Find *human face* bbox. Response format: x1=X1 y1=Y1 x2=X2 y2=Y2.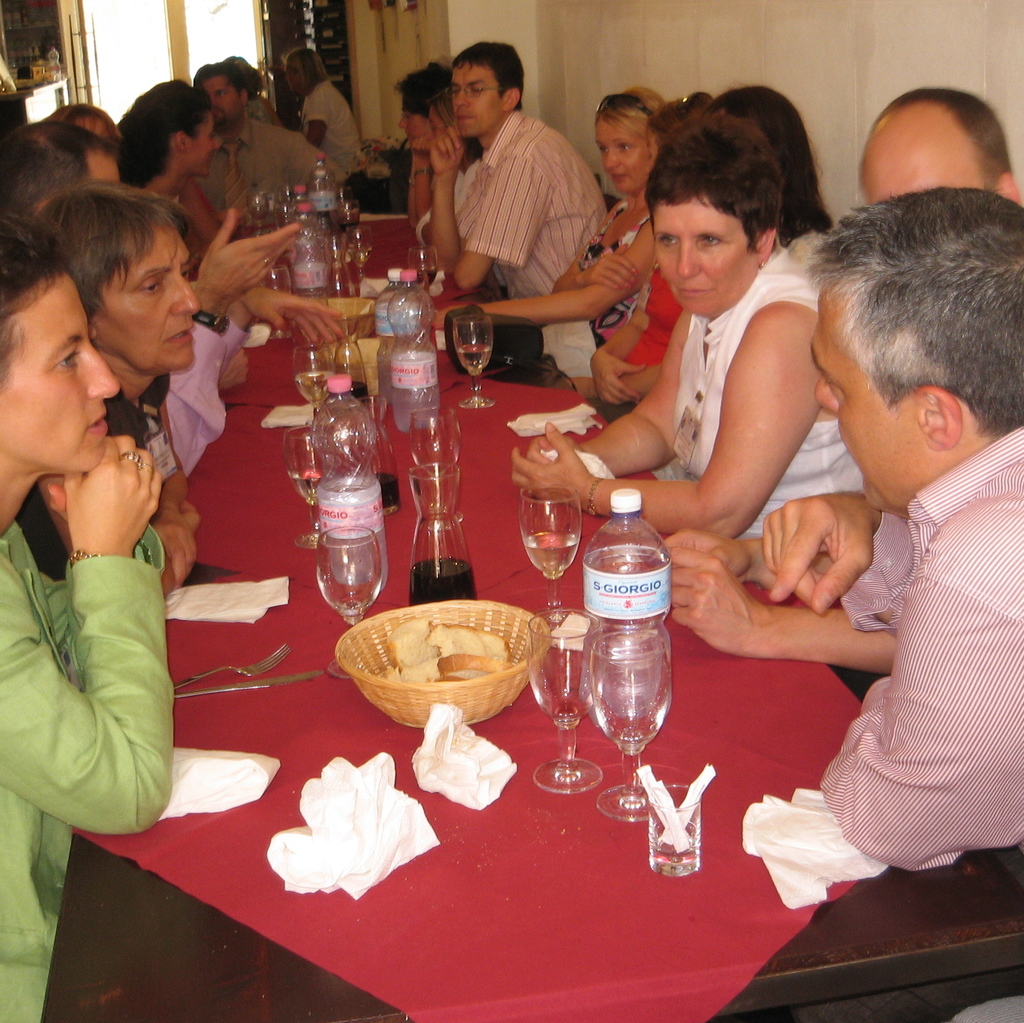
x1=187 y1=109 x2=222 y2=171.
